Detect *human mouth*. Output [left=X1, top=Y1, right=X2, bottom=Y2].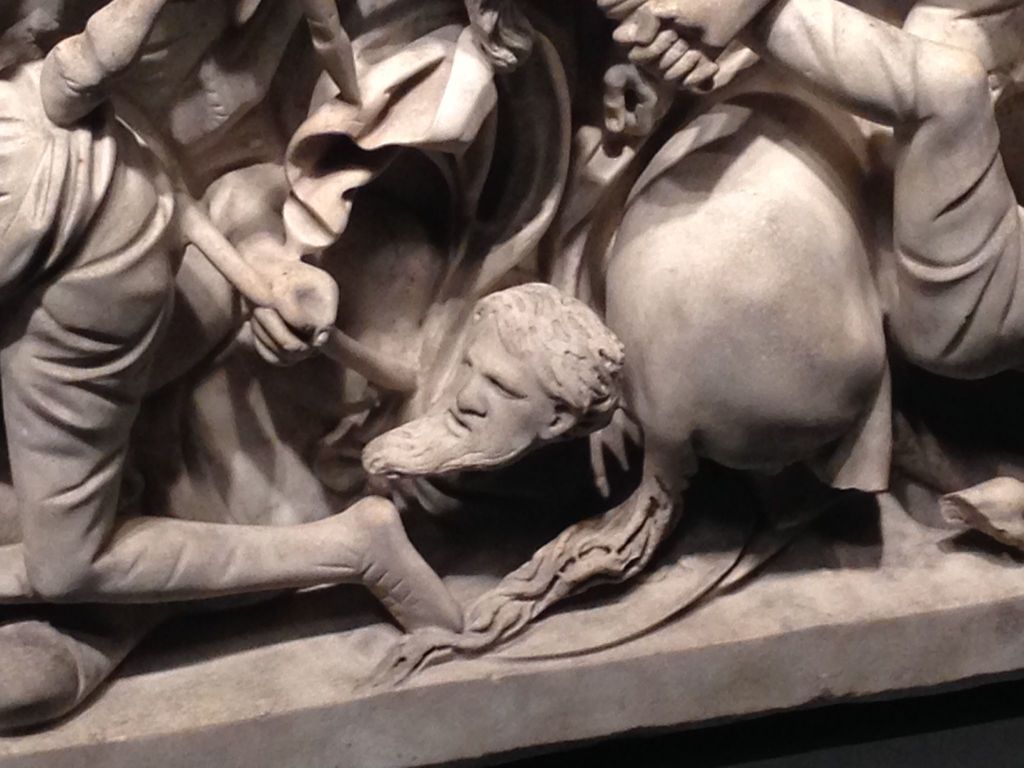
[left=447, top=410, right=470, bottom=431].
